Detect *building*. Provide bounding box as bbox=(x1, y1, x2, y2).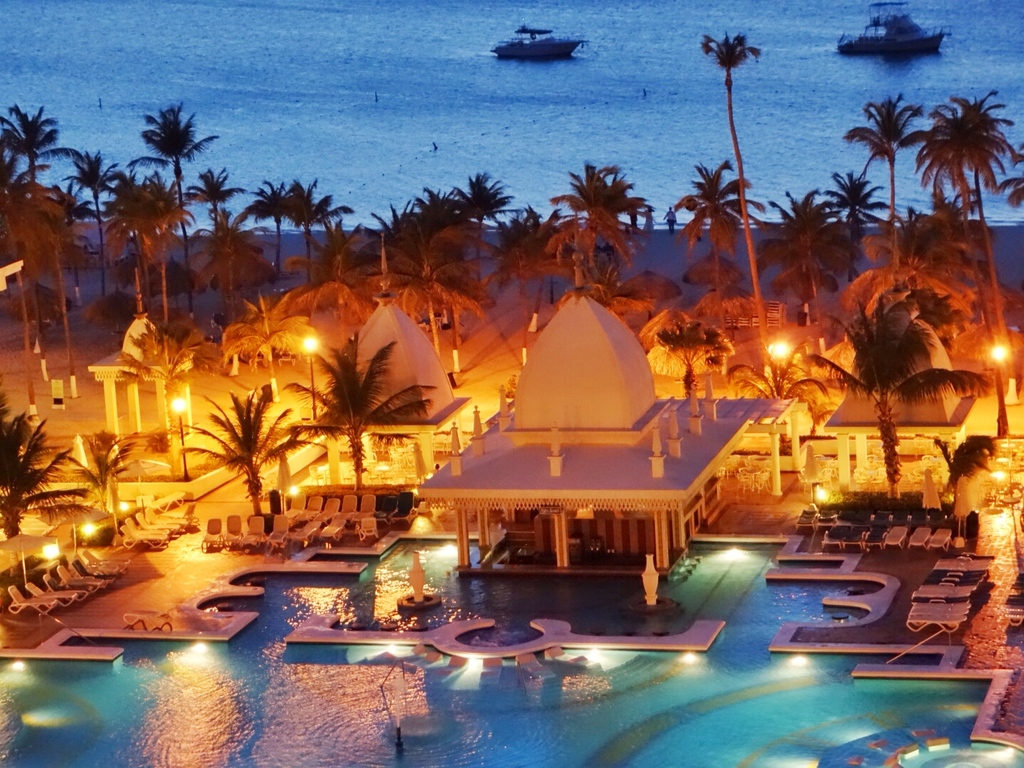
bbox=(413, 219, 804, 580).
